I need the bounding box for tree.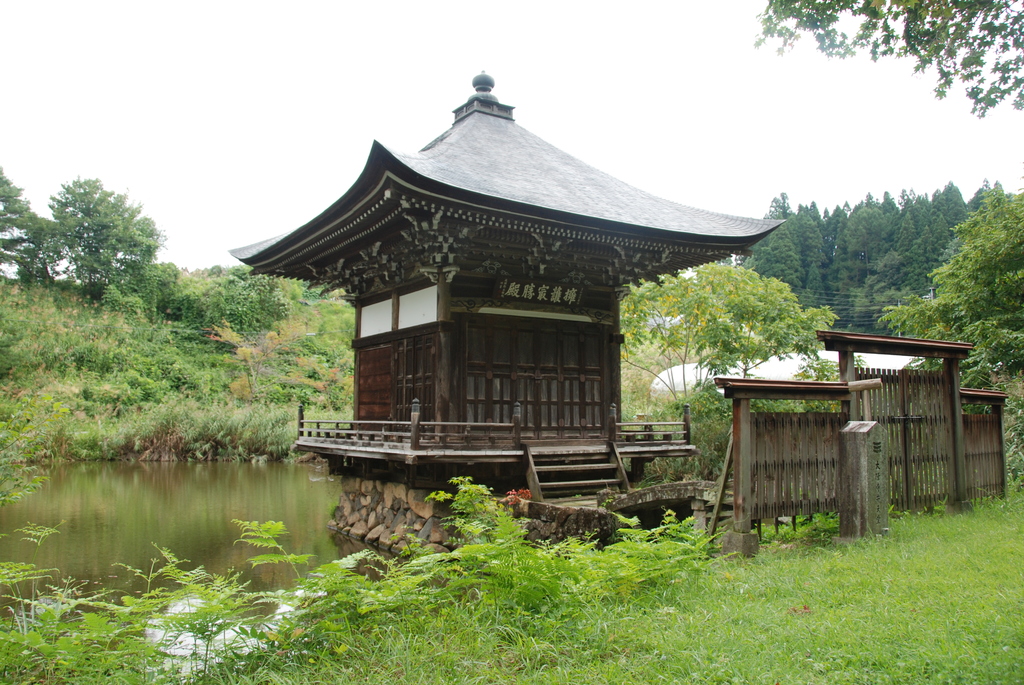
Here it is: locate(892, 187, 1023, 393).
